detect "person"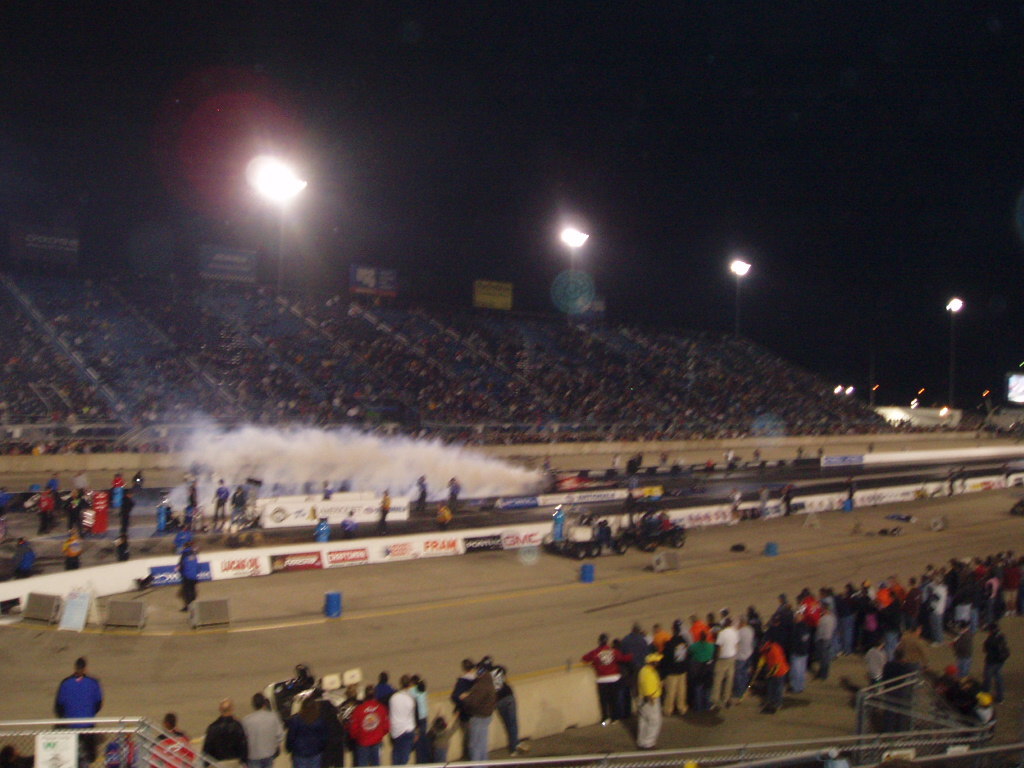
BBox(243, 694, 281, 767)
